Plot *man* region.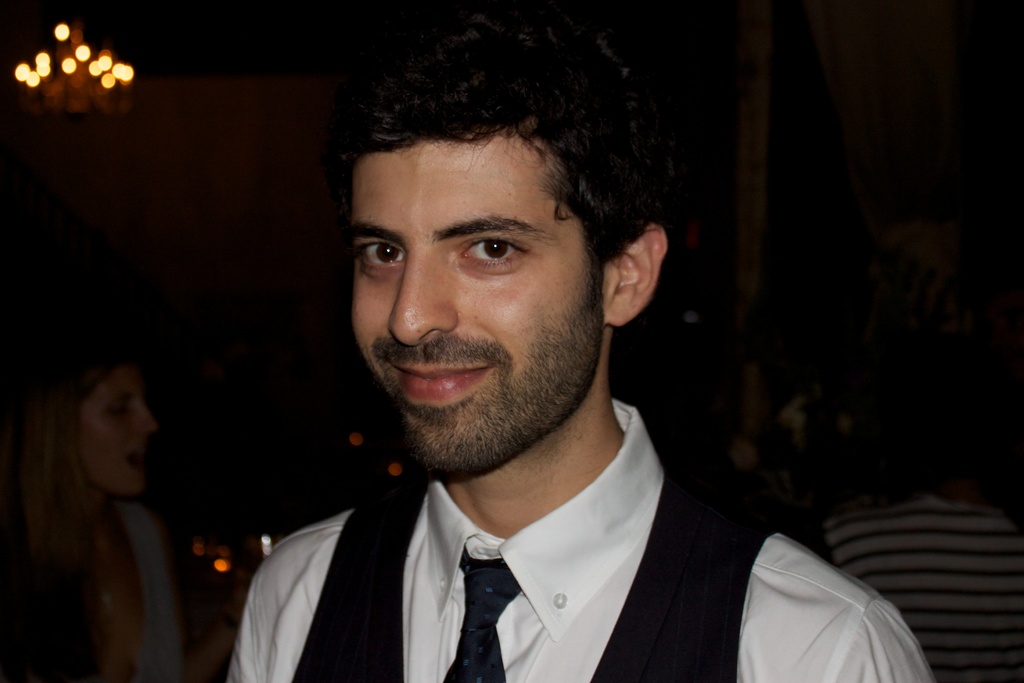
Plotted at 191/44/889/668.
